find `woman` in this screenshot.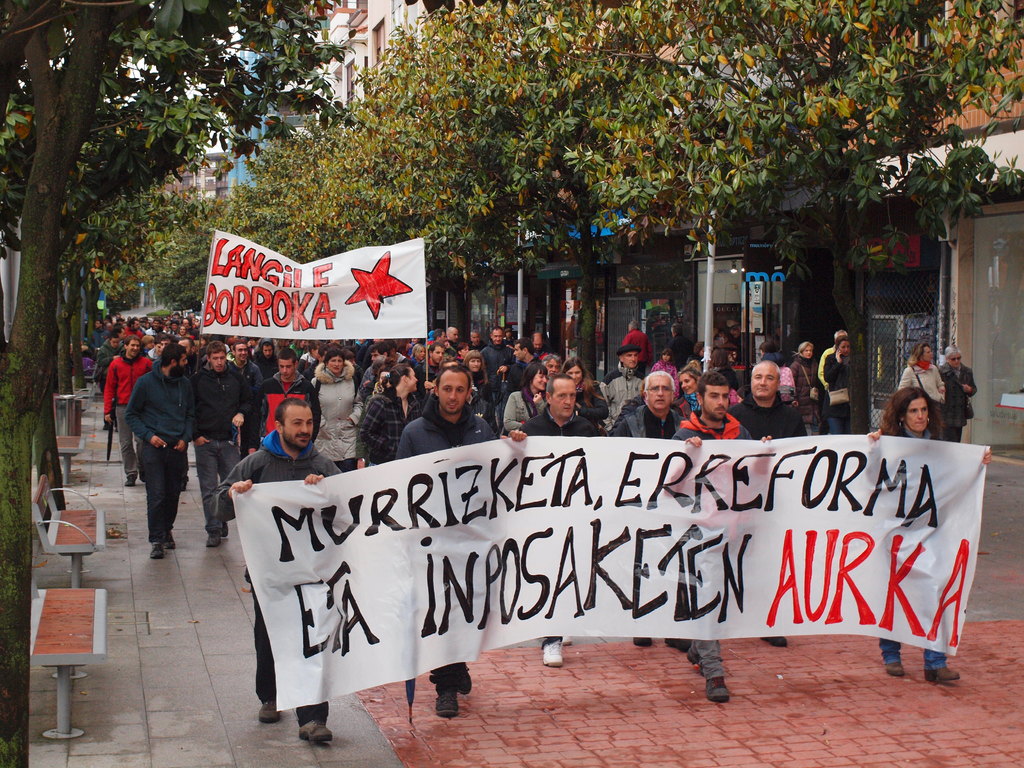
The bounding box for `woman` is Rect(312, 345, 362, 471).
